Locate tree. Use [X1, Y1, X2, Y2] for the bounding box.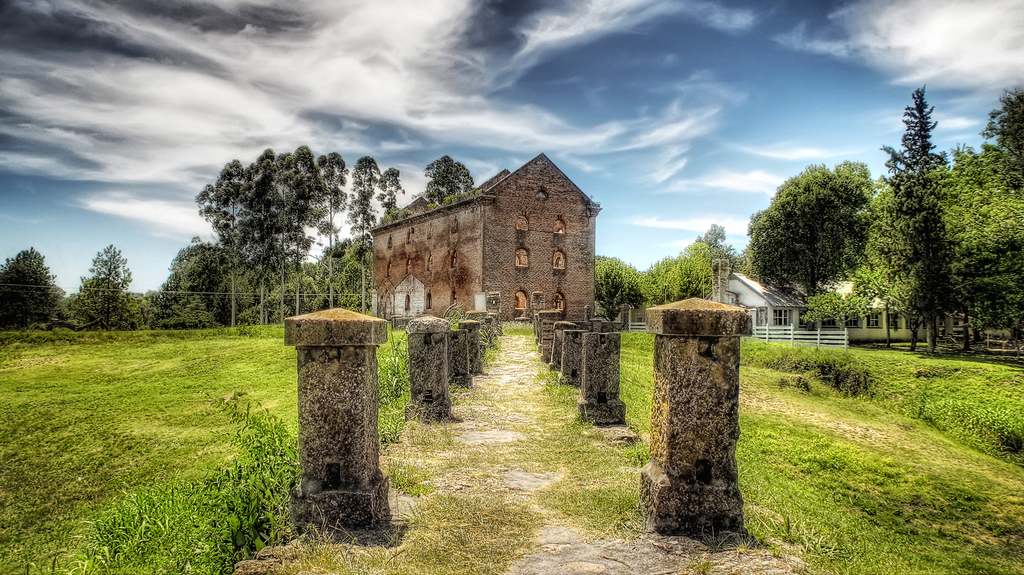
[745, 163, 883, 334].
